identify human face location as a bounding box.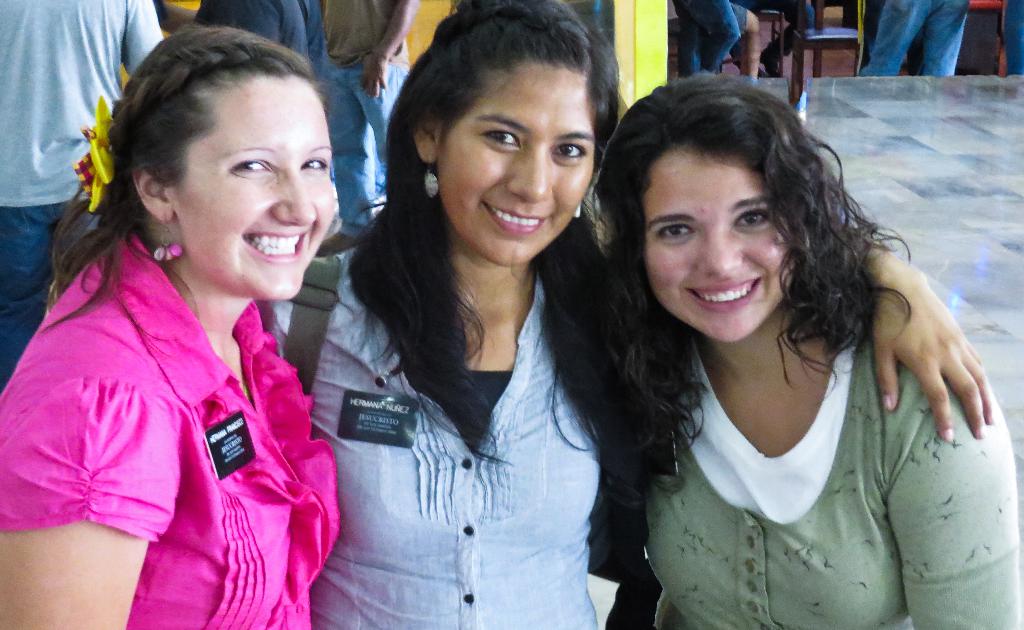
173:77:342:301.
